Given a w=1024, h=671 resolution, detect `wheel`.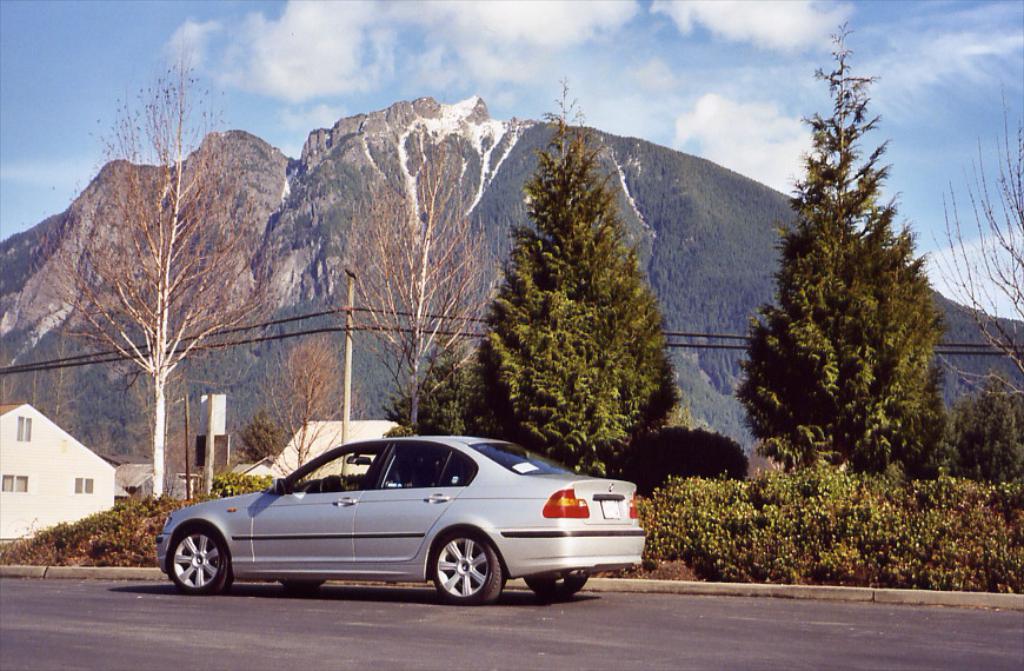
BBox(423, 544, 496, 609).
